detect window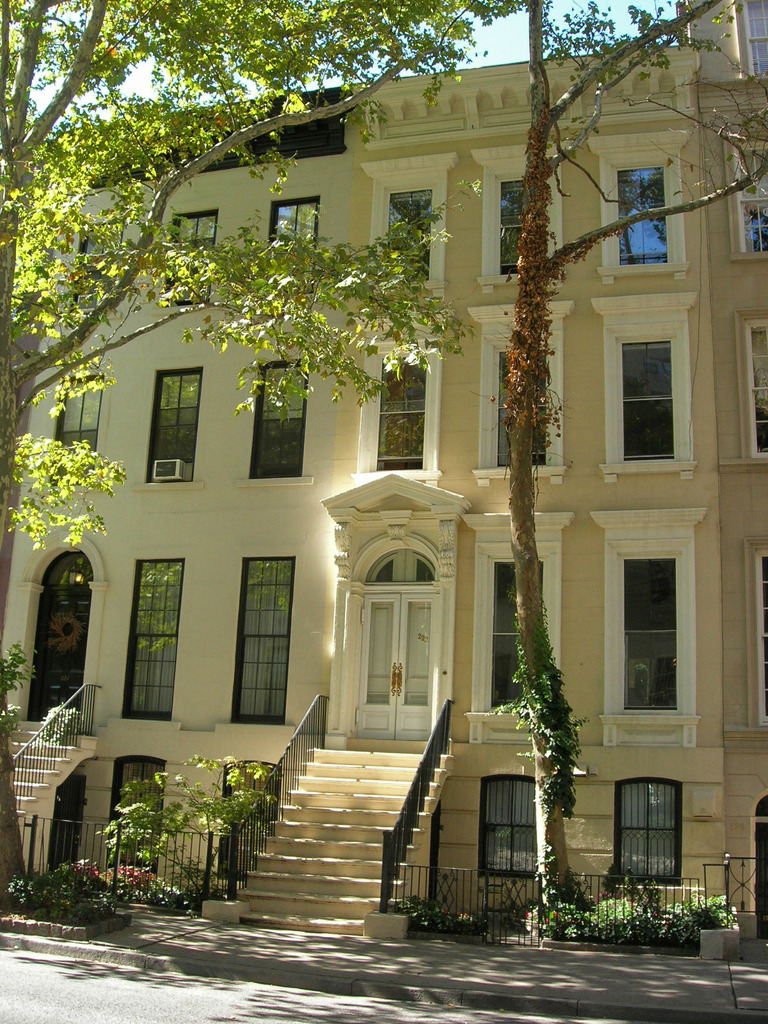
left=462, top=508, right=569, bottom=746
